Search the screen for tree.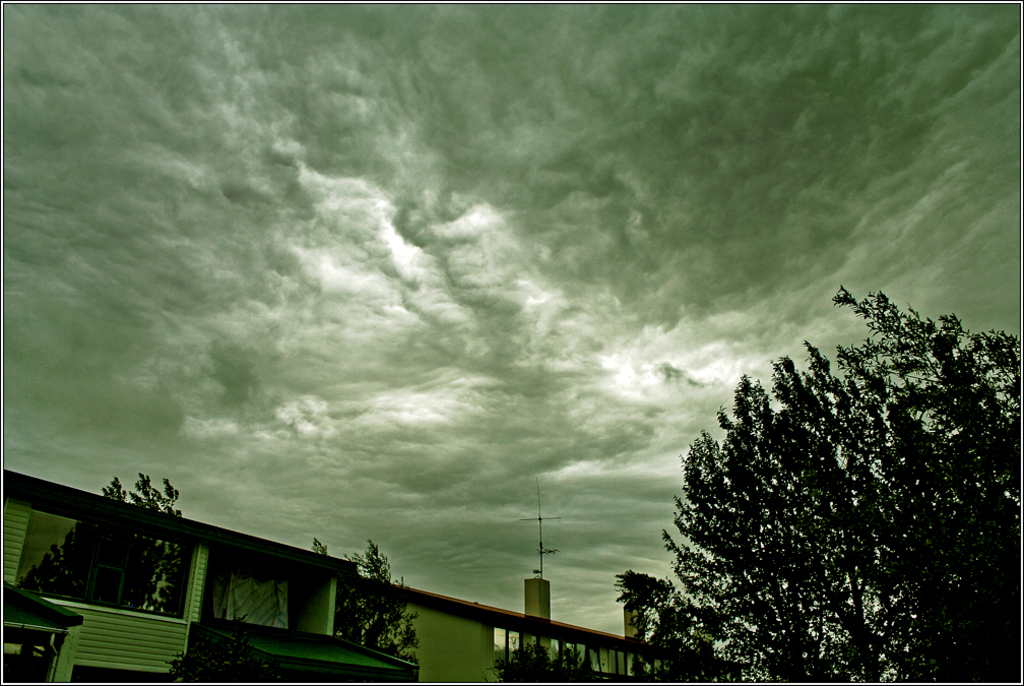
Found at 488:635:603:685.
